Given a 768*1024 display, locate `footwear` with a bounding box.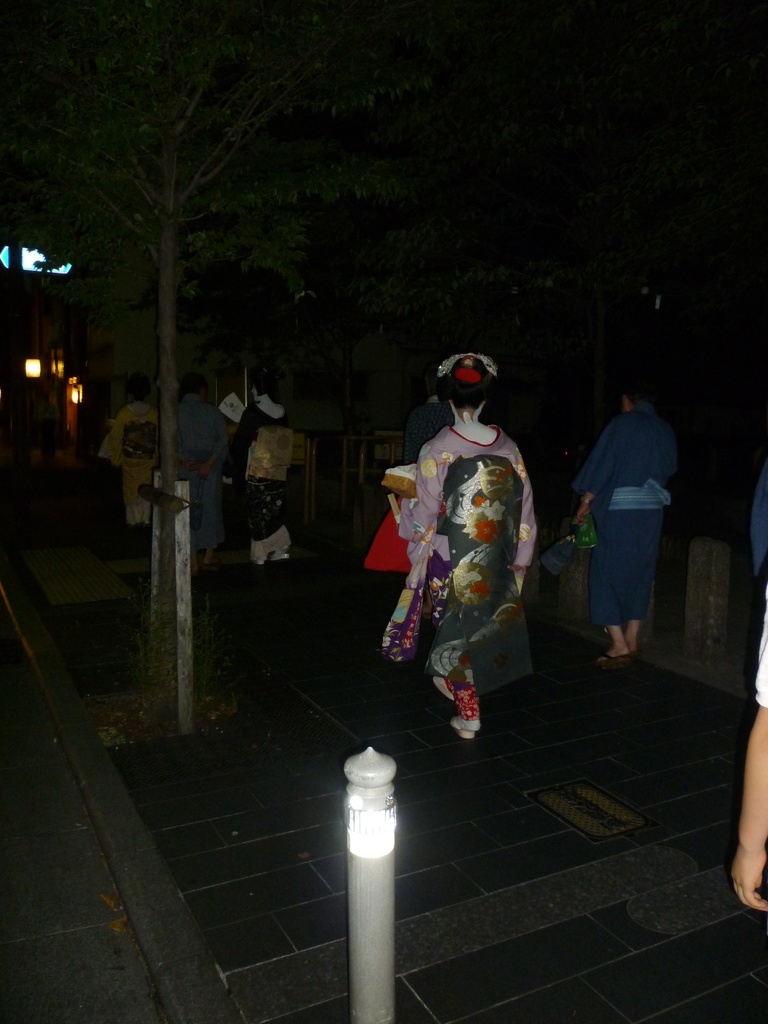
Located: left=445, top=716, right=484, bottom=733.
